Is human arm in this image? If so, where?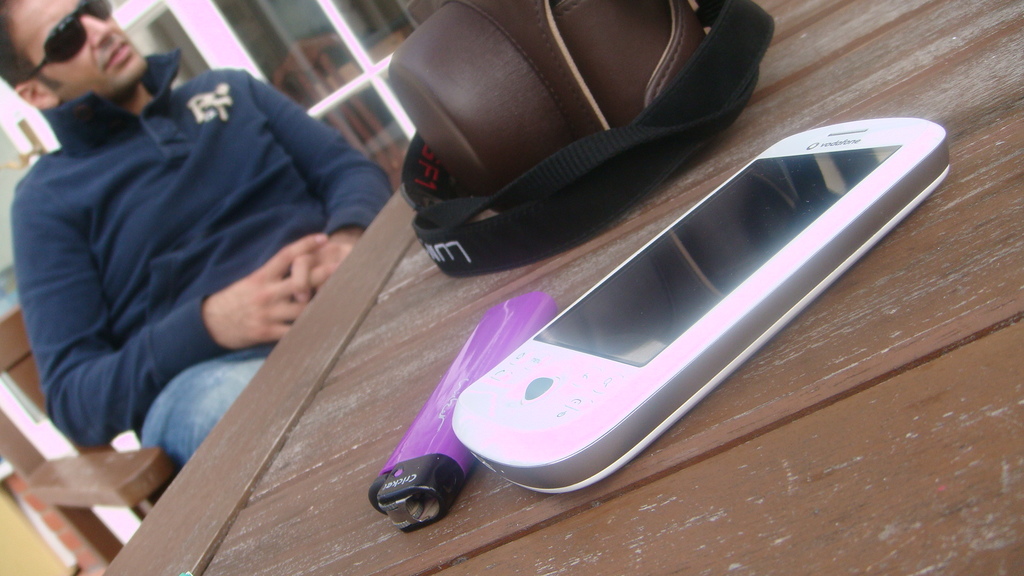
Yes, at box(229, 52, 394, 307).
